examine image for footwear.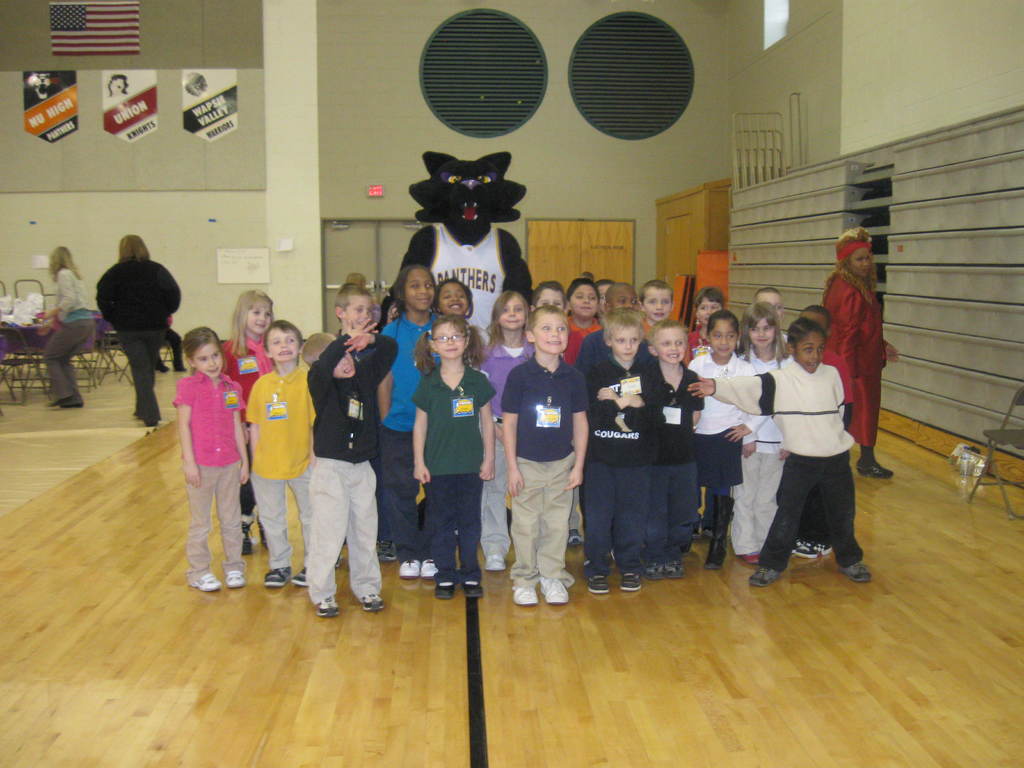
Examination result: select_region(460, 580, 489, 598).
